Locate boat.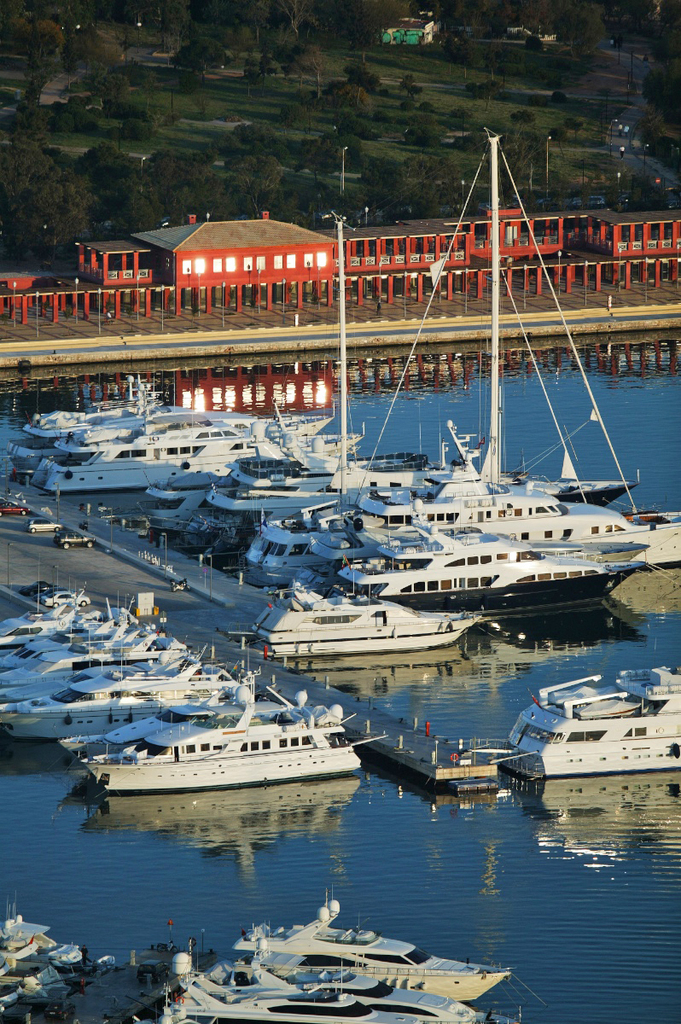
Bounding box: [x1=486, y1=660, x2=680, y2=779].
